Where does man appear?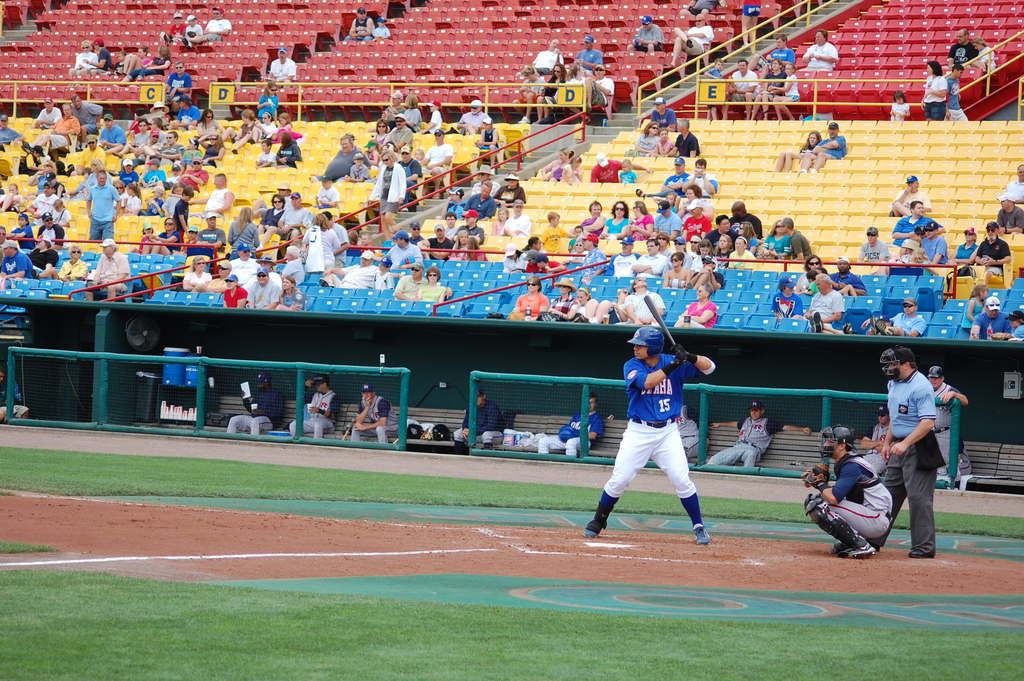
Appears at box=[577, 196, 605, 232].
